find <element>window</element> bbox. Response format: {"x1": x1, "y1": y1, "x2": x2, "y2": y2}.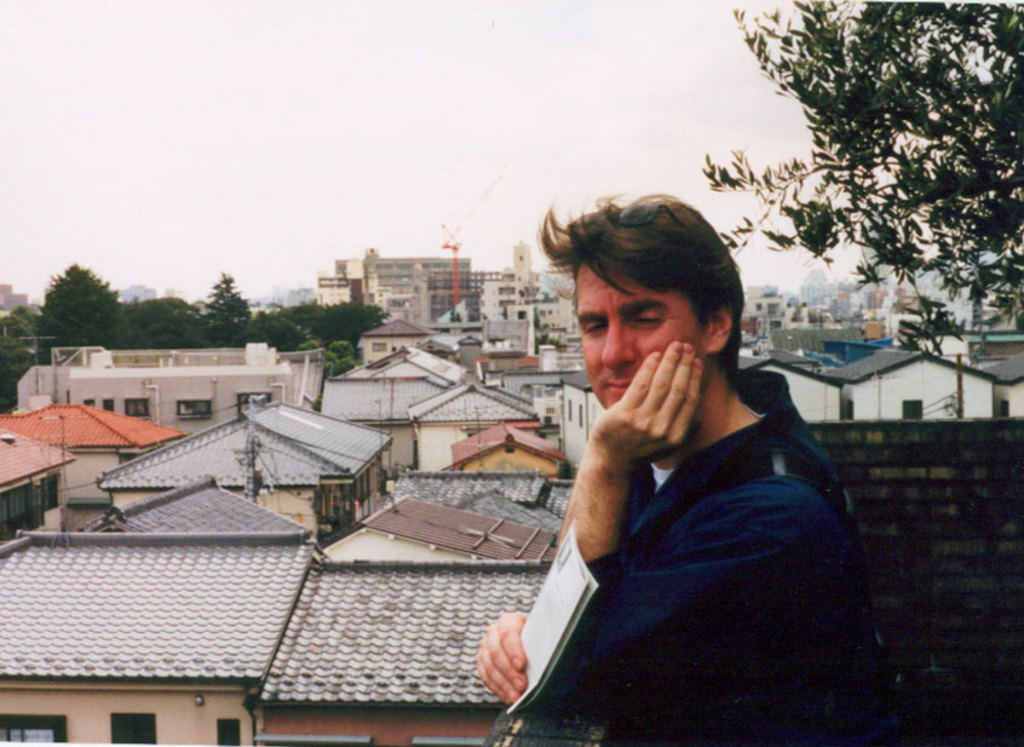
{"x1": 518, "y1": 252, "x2": 519, "y2": 260}.
